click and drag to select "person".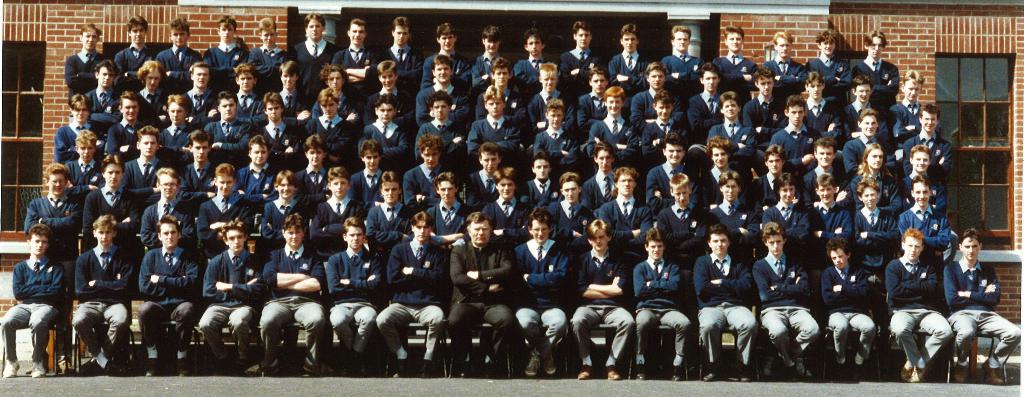
Selection: box(629, 61, 688, 130).
